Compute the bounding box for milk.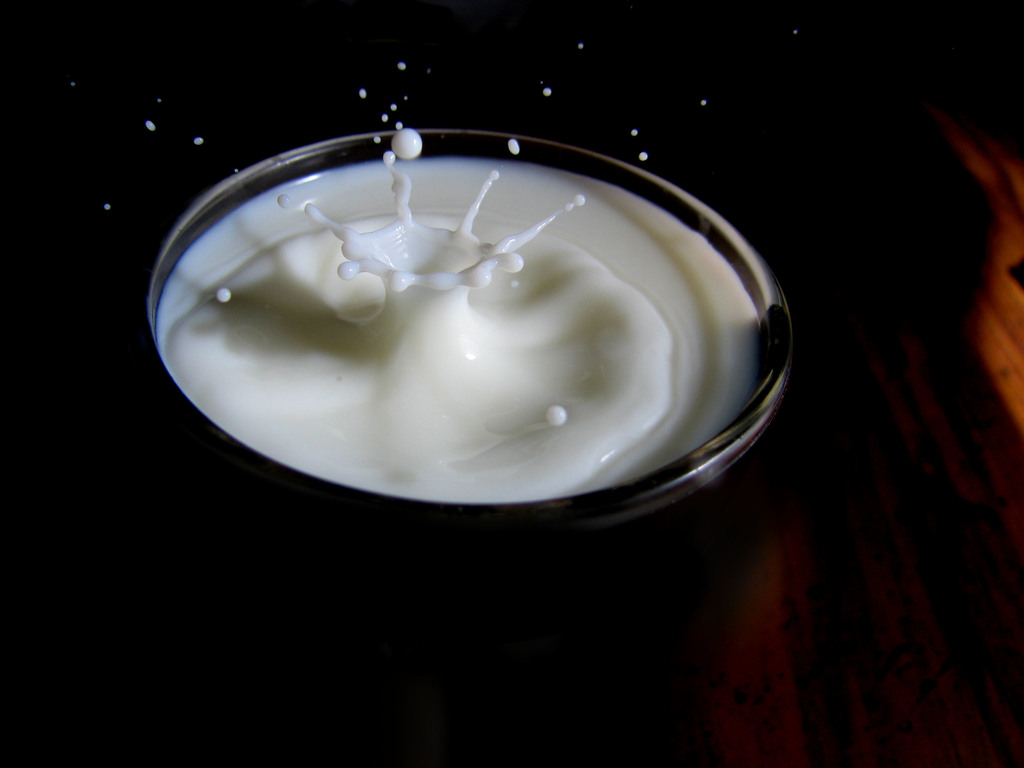
bbox=(168, 207, 762, 506).
